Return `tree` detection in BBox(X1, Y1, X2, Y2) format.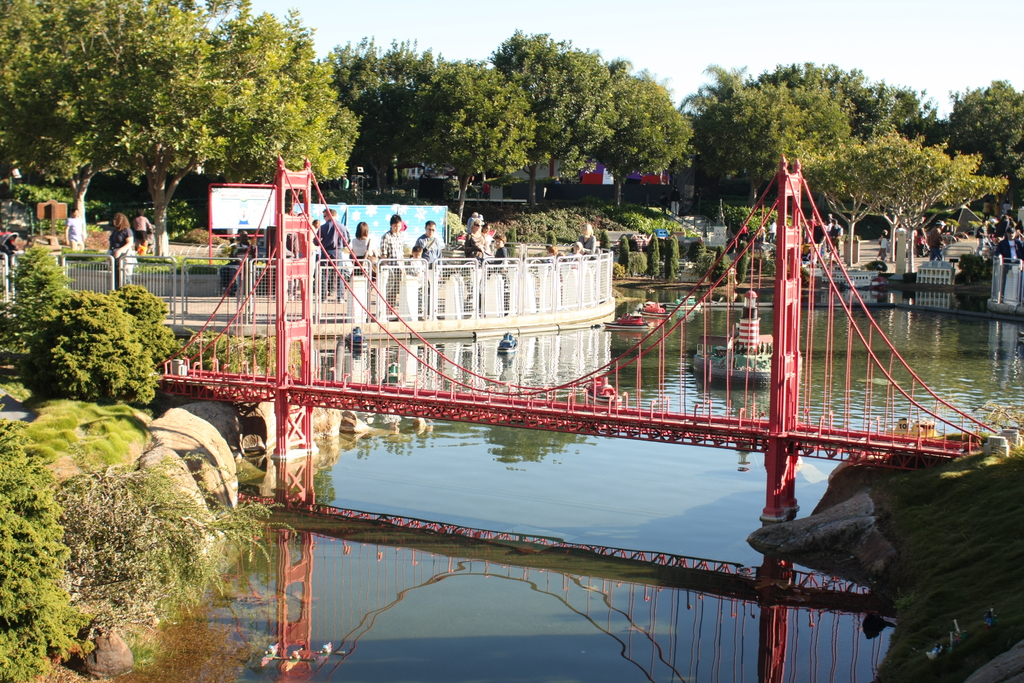
BBox(676, 63, 842, 206).
